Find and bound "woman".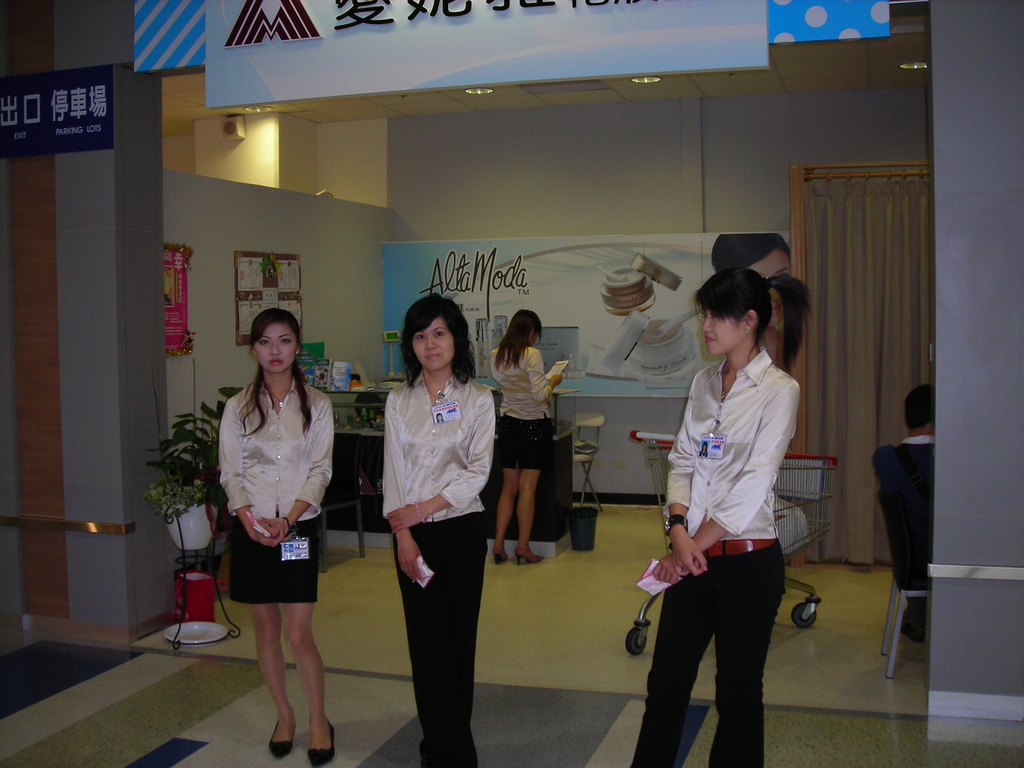
Bound: bbox(202, 308, 340, 741).
